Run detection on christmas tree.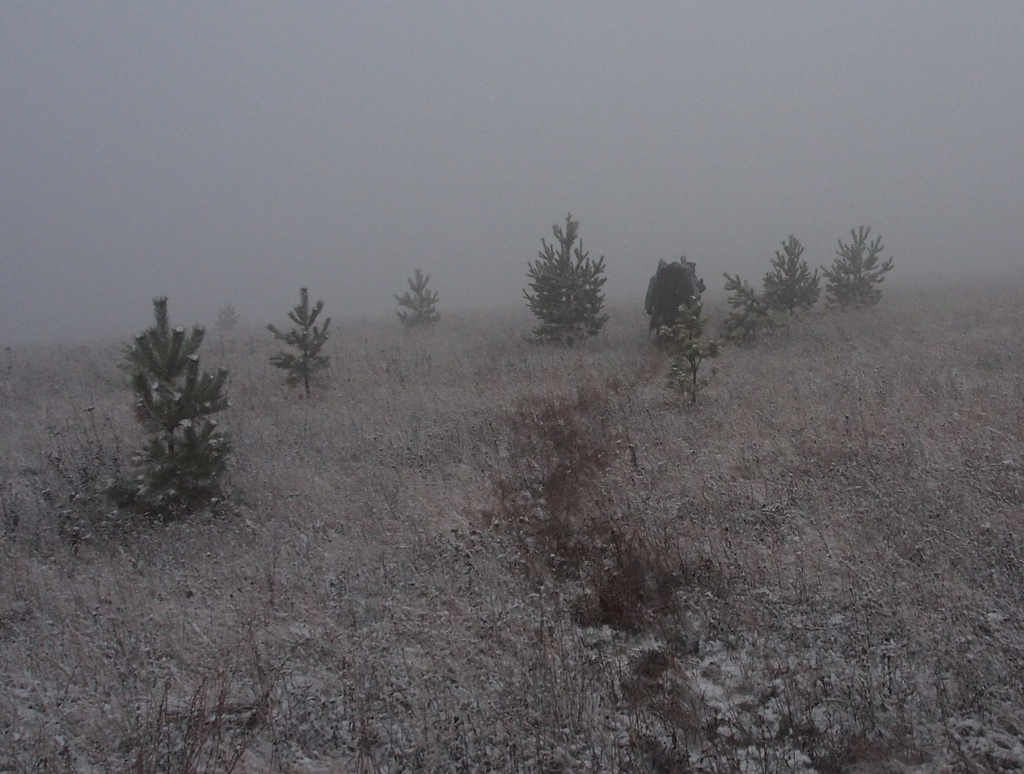
Result: (left=657, top=292, right=722, bottom=417).
